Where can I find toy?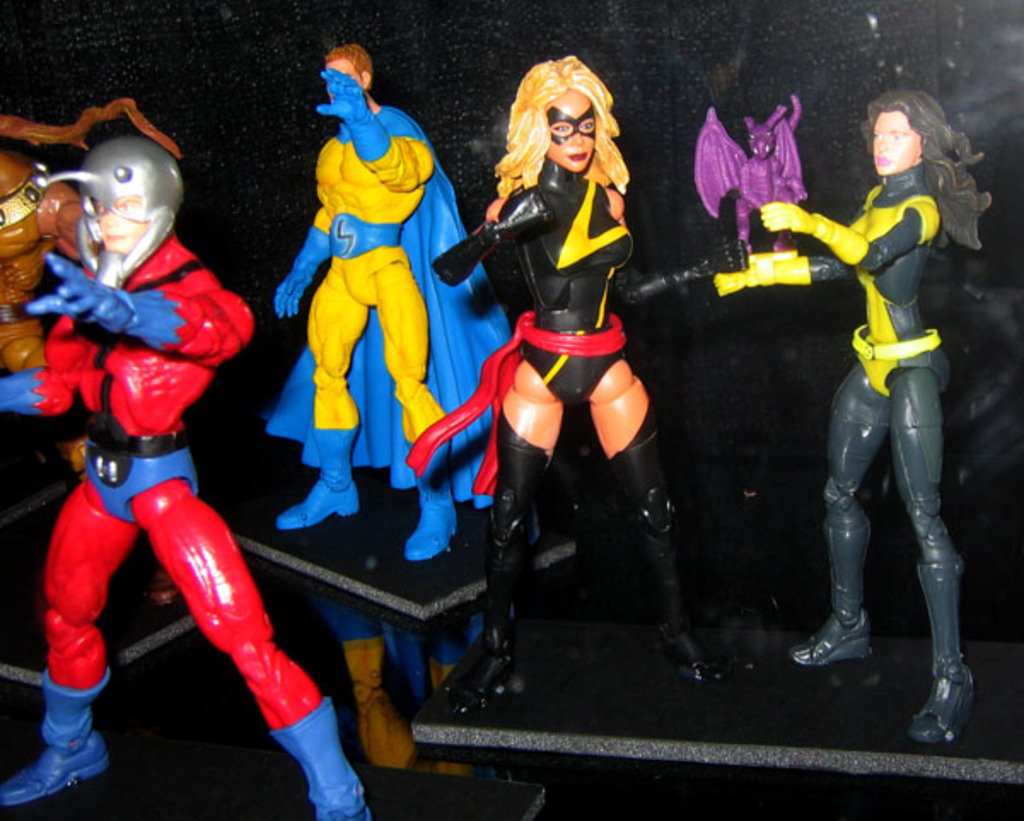
You can find it at [712,84,990,754].
